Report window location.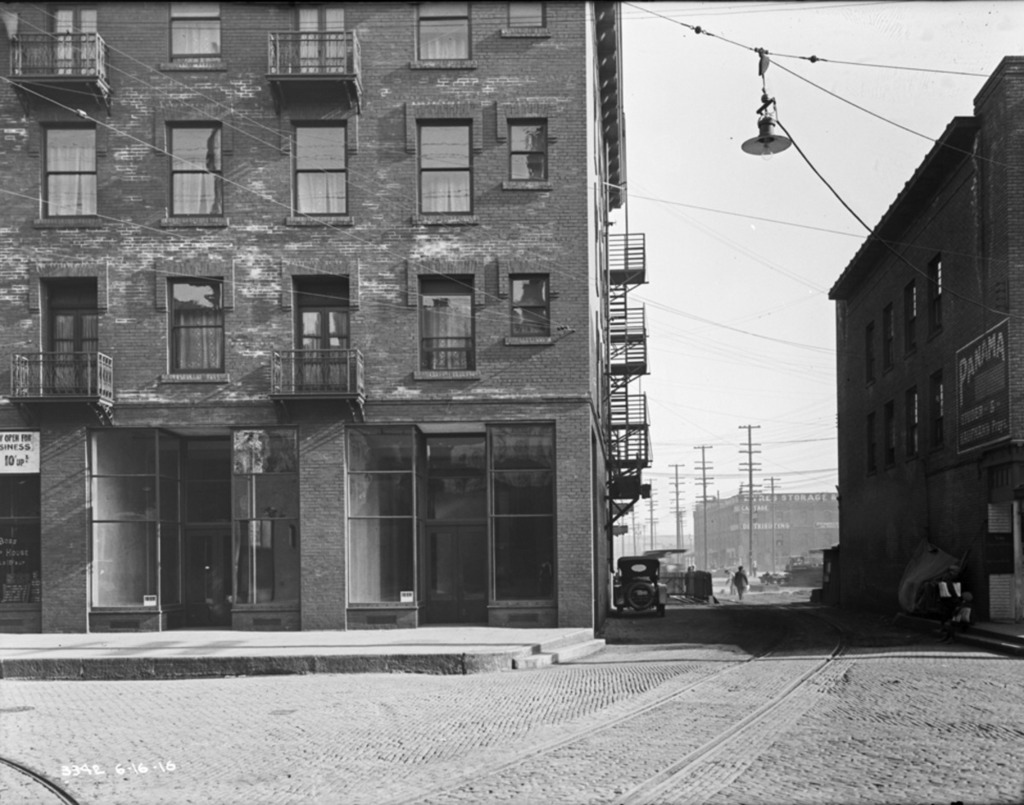
Report: pyautogui.locateOnScreen(278, 106, 360, 225).
